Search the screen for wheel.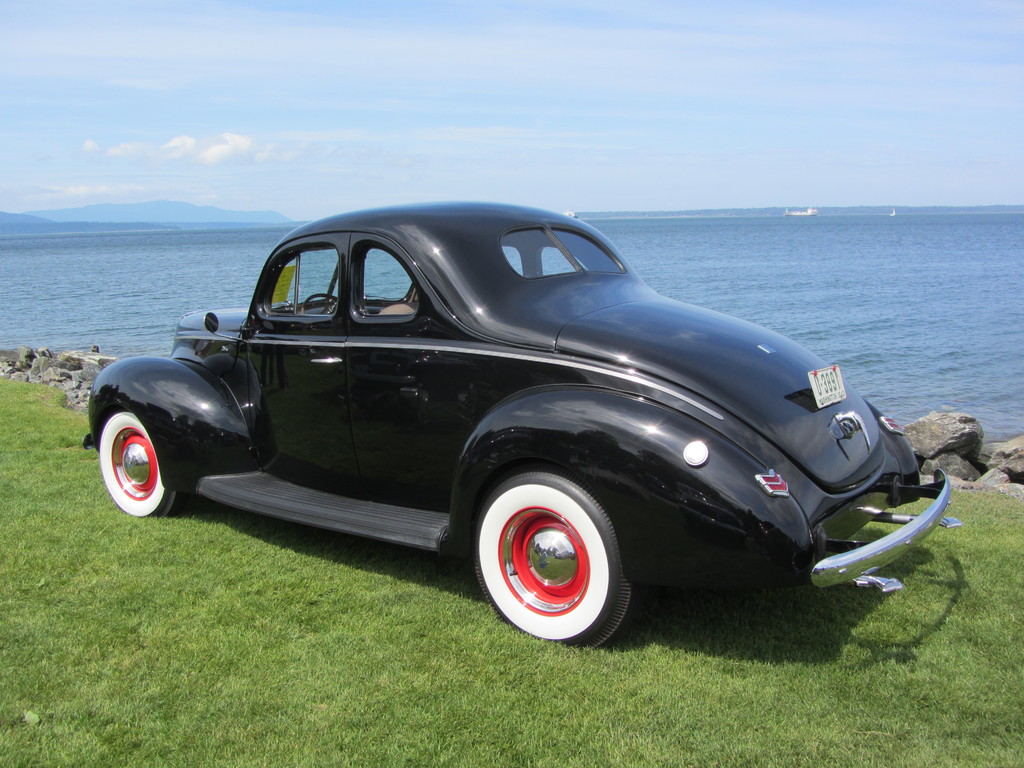
Found at select_region(458, 445, 641, 640).
